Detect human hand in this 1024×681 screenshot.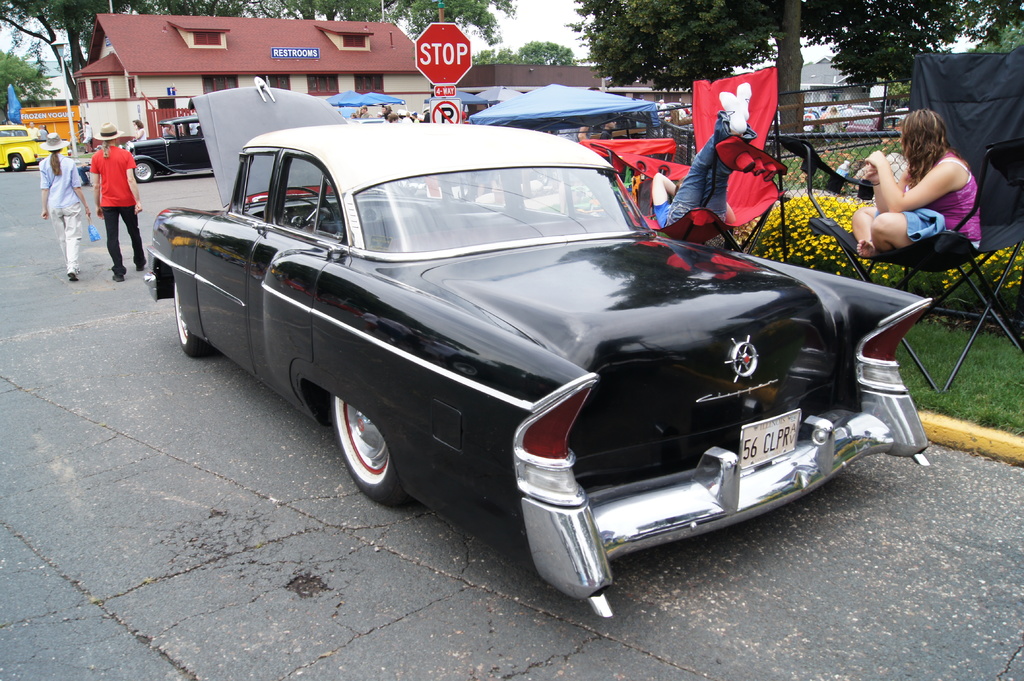
Detection: 96, 209, 107, 221.
